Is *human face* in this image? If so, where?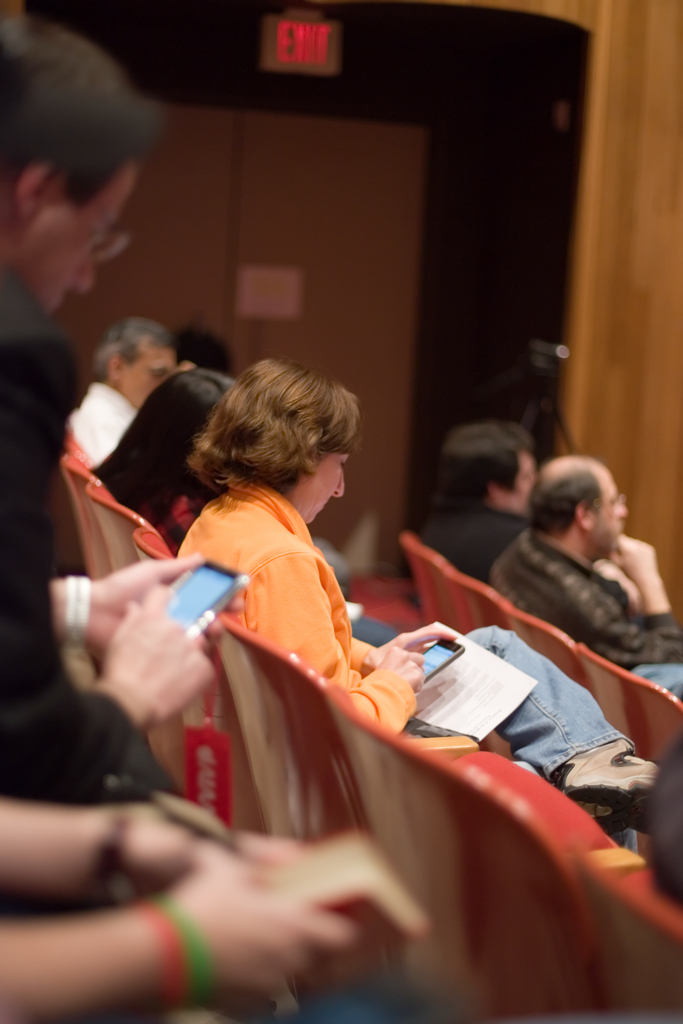
Yes, at x1=115, y1=348, x2=175, y2=412.
